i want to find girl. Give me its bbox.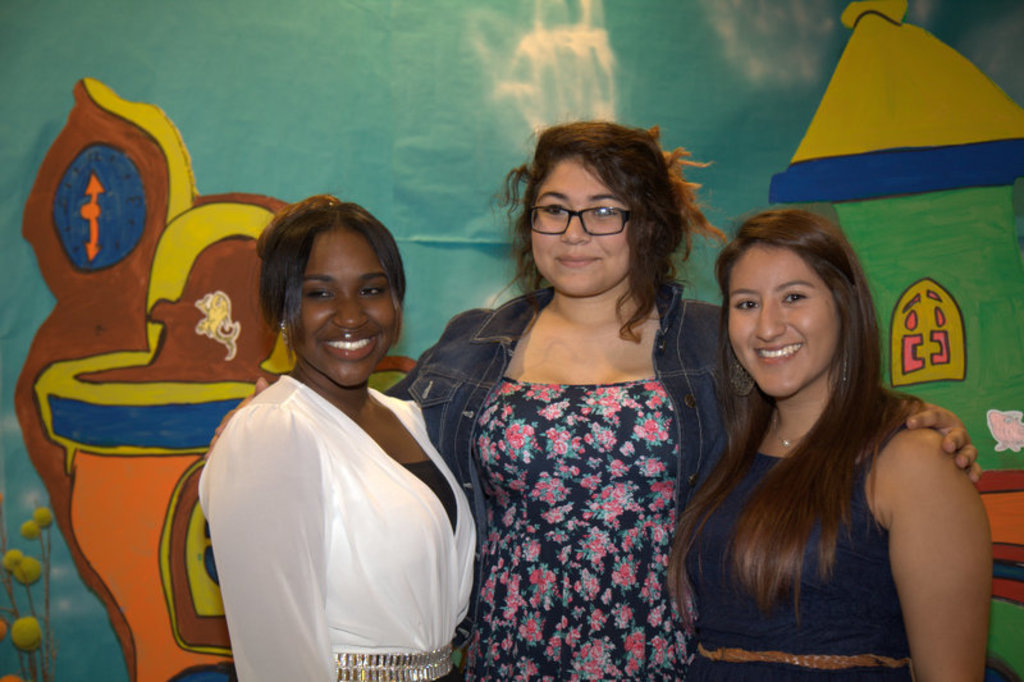
[676, 205, 997, 681].
